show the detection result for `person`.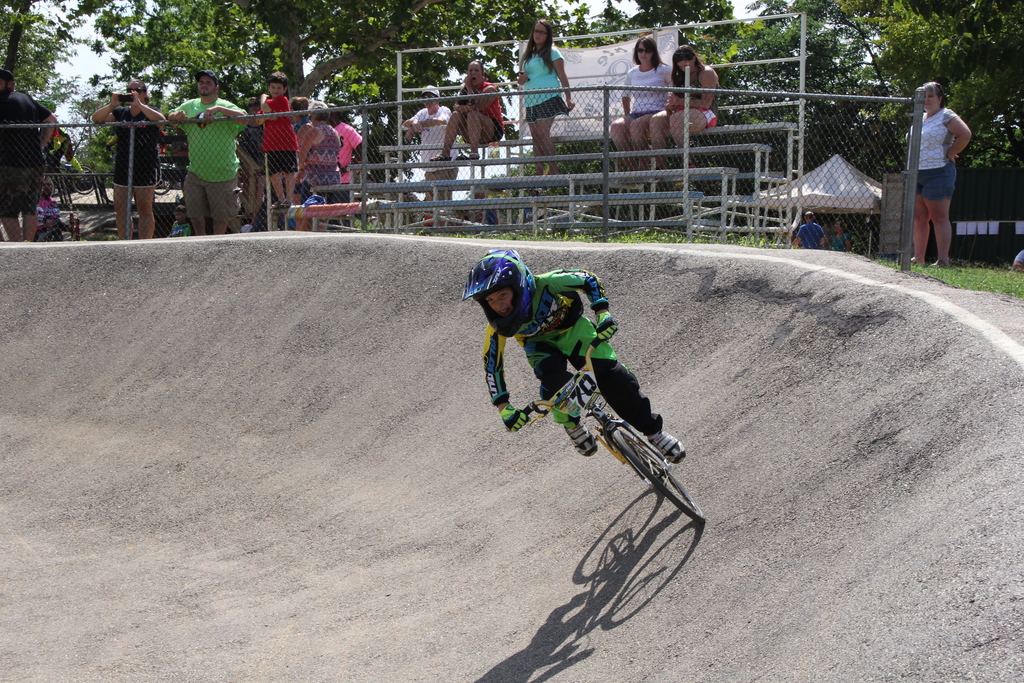
Rect(401, 86, 463, 219).
